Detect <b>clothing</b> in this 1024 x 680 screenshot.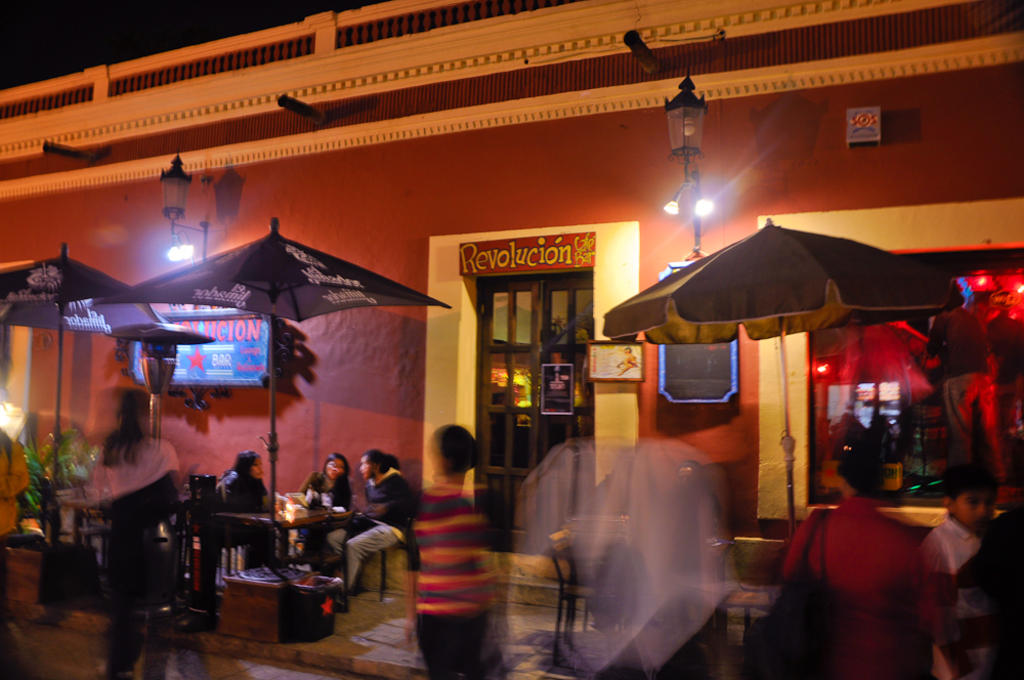
Detection: bbox=(219, 470, 259, 567).
